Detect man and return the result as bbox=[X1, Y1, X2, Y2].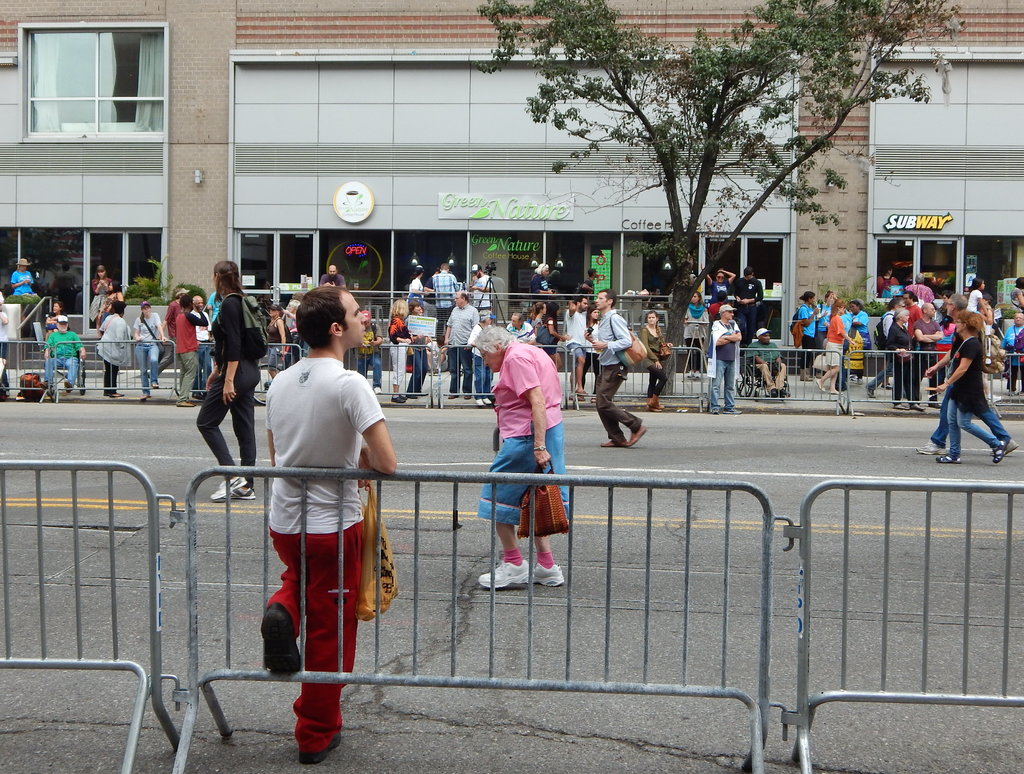
bbox=[431, 264, 460, 332].
